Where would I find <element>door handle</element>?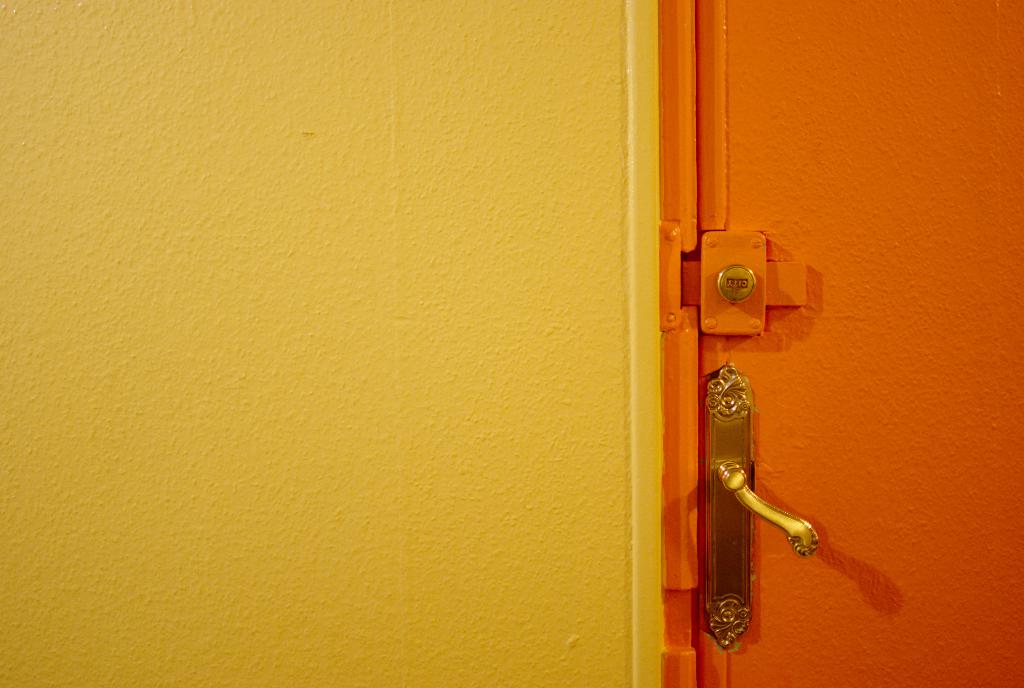
At 703/357/820/650.
